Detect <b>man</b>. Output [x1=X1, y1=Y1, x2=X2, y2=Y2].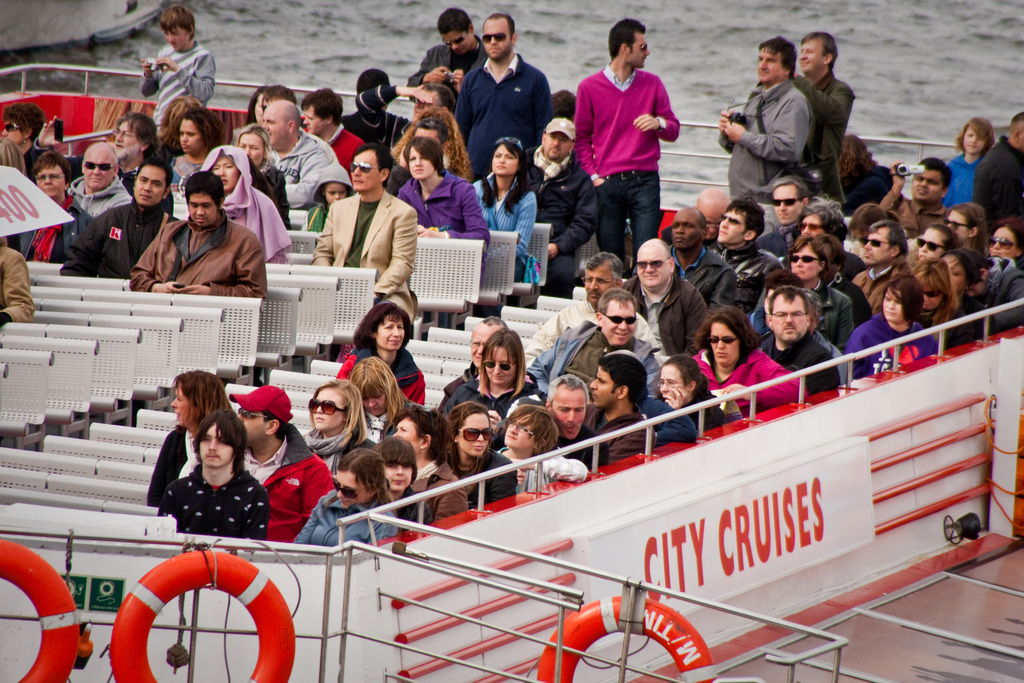
[x1=312, y1=143, x2=422, y2=325].
